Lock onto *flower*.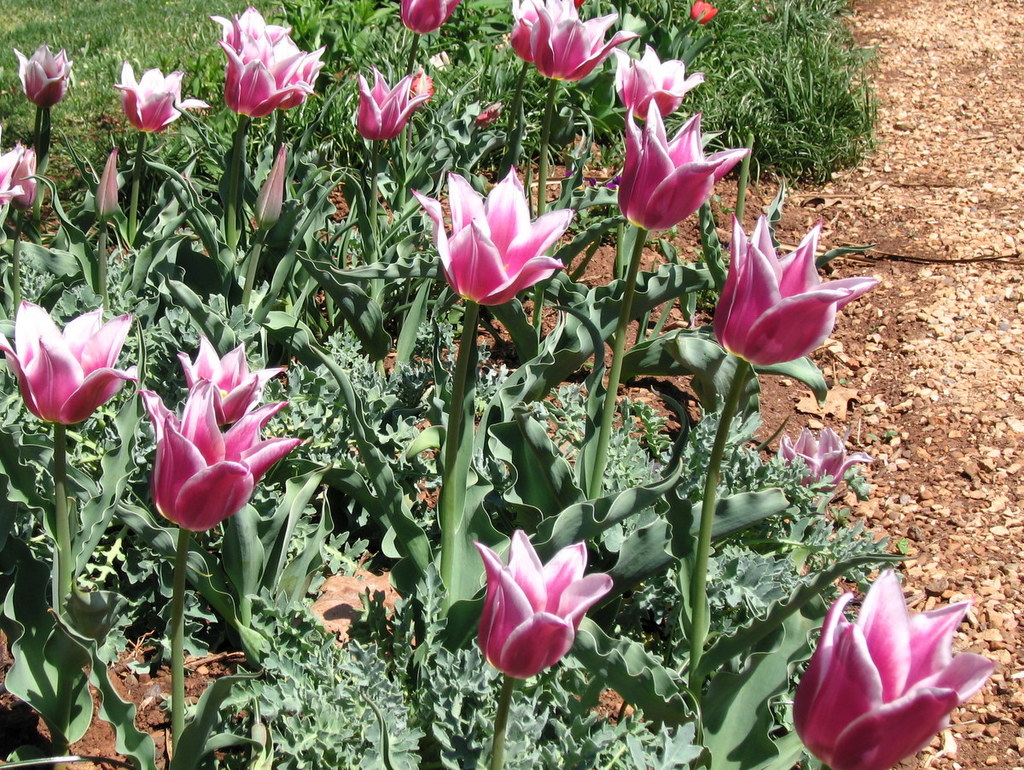
Locked: 107,63,209,132.
